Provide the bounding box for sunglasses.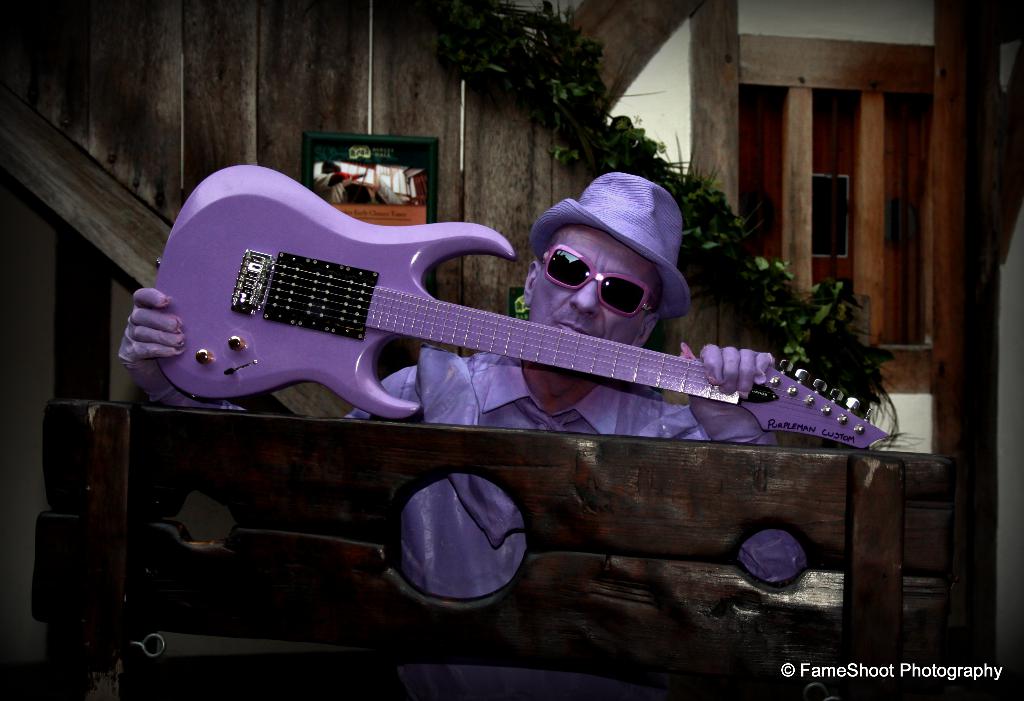
Rect(541, 245, 660, 313).
